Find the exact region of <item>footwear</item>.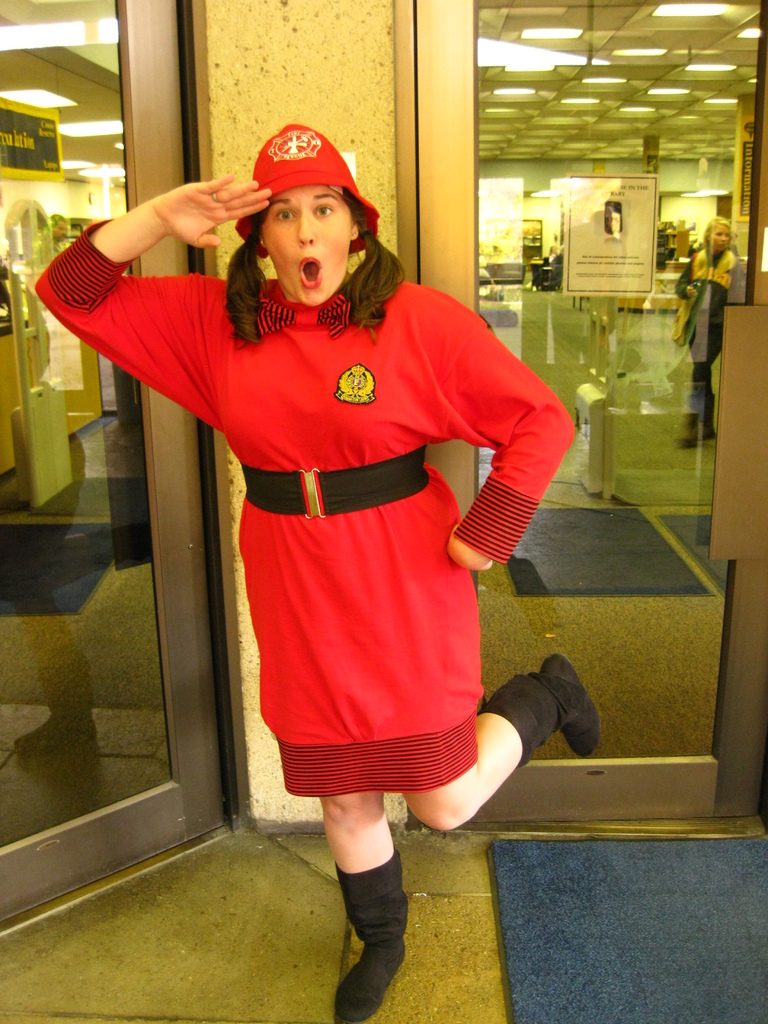
Exact region: bbox=(477, 648, 597, 760).
